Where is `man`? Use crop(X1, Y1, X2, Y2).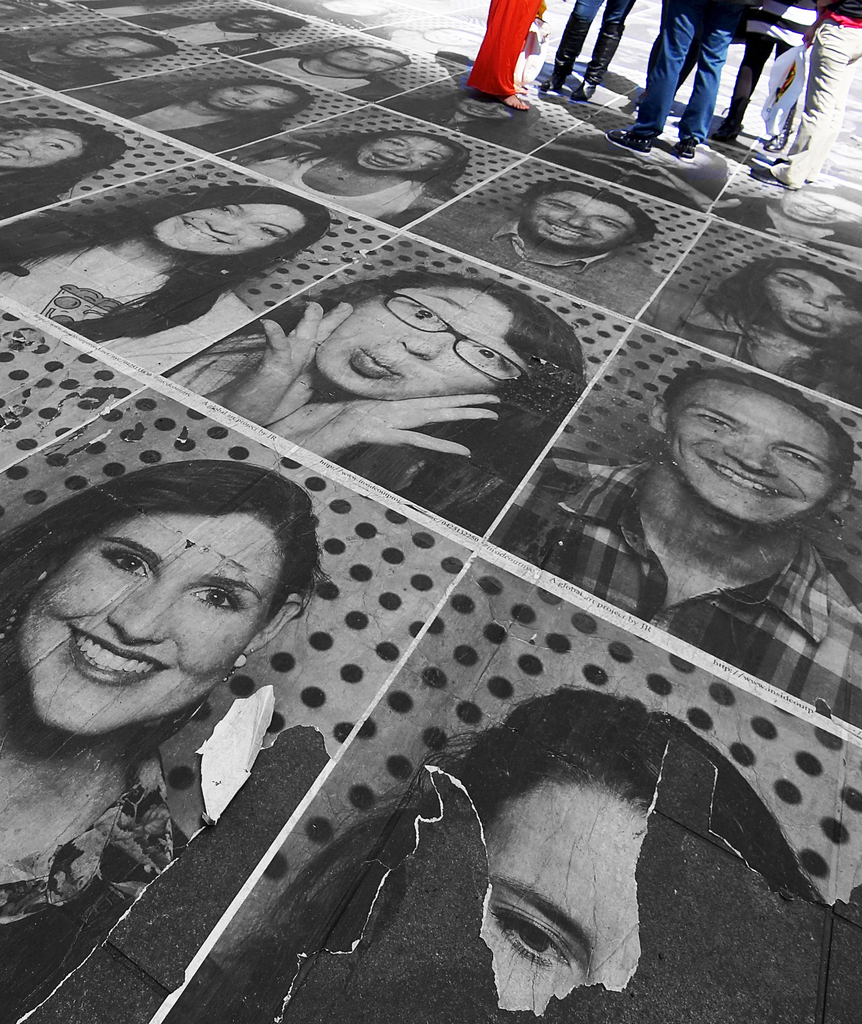
crop(0, 16, 179, 91).
